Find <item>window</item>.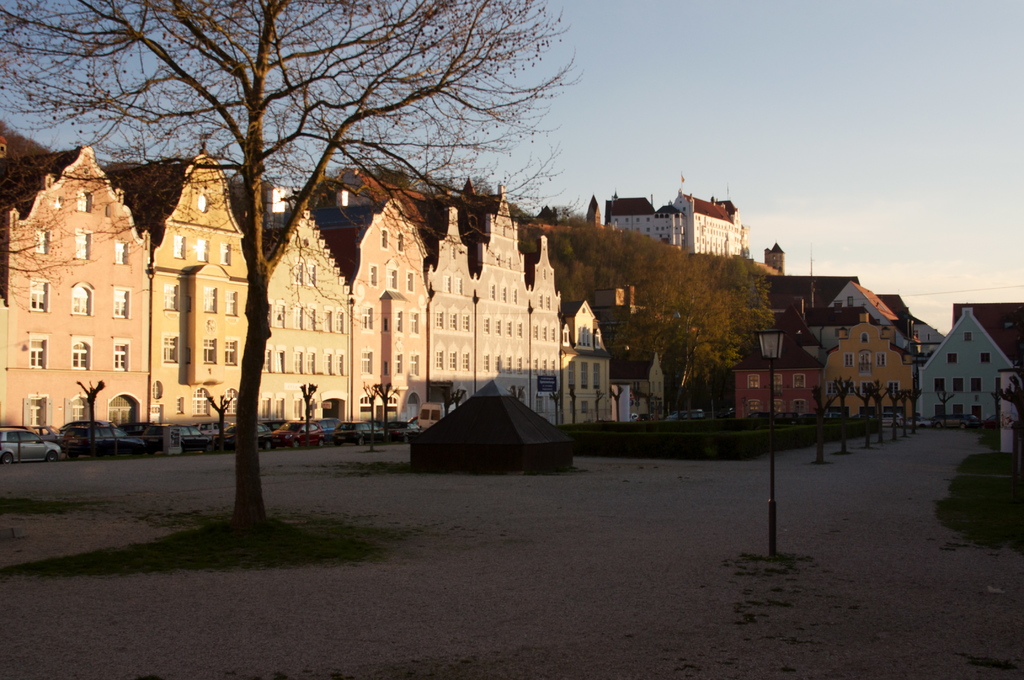
left=447, top=304, right=459, bottom=330.
